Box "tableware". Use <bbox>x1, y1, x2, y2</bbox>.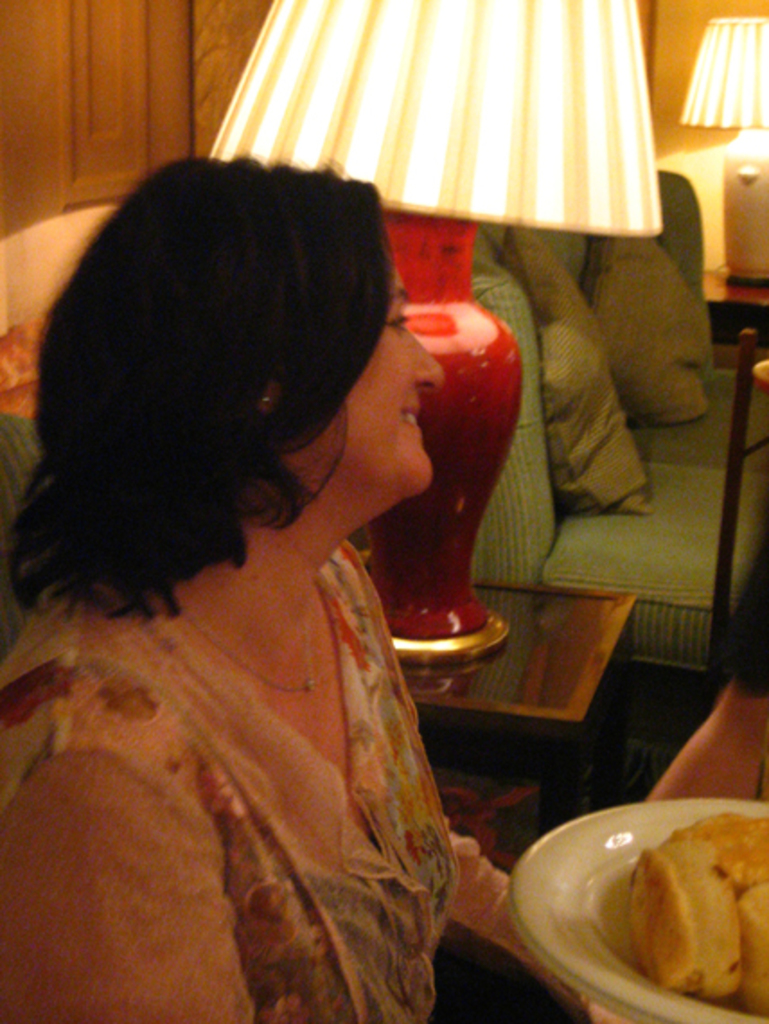
<bbox>523, 816, 767, 1023</bbox>.
